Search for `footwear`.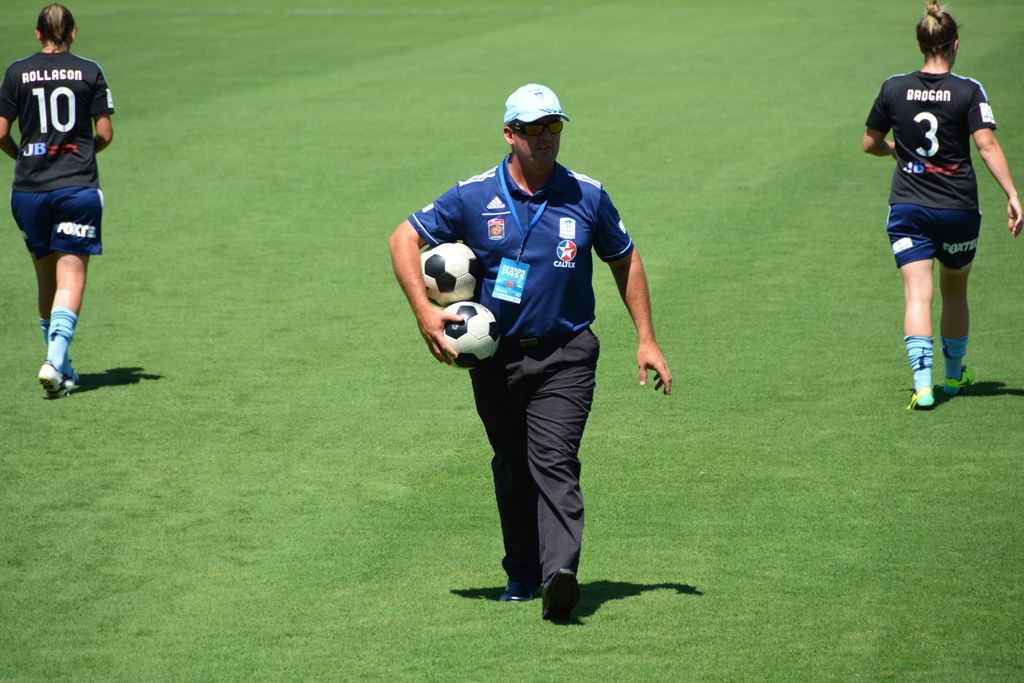
Found at rect(942, 363, 975, 396).
